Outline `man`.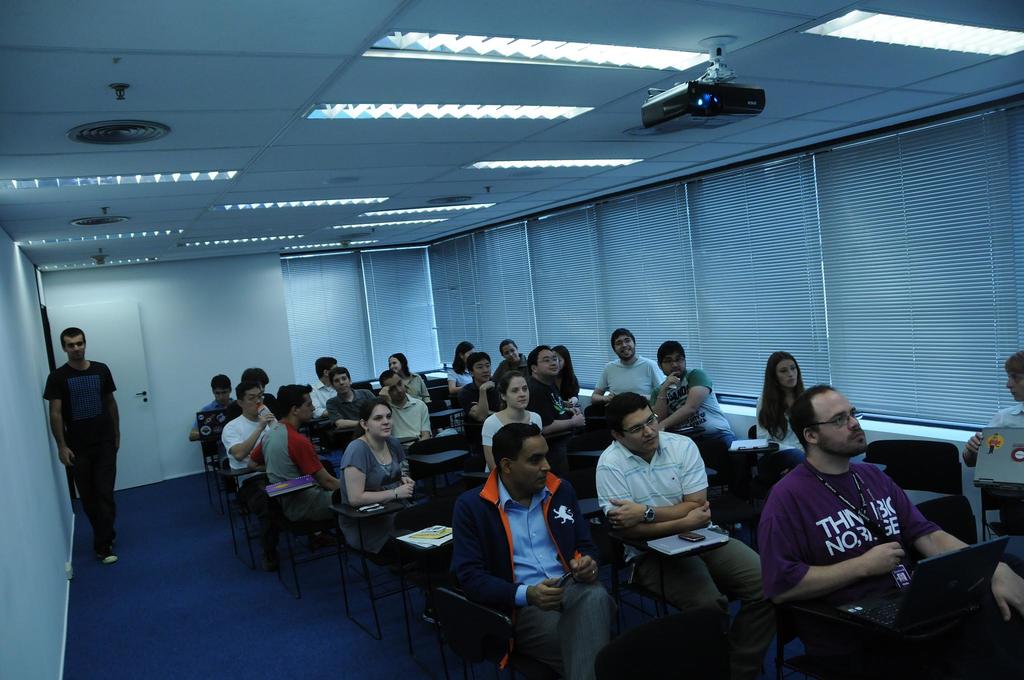
Outline: bbox(580, 330, 669, 426).
